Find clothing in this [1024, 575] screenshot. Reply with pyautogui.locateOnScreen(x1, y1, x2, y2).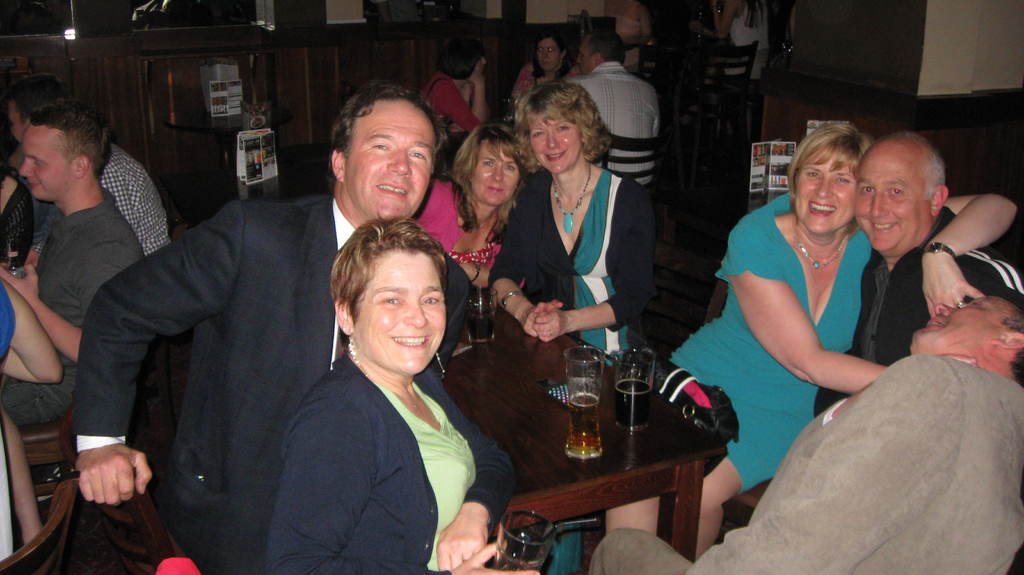
pyautogui.locateOnScreen(420, 69, 479, 122).
